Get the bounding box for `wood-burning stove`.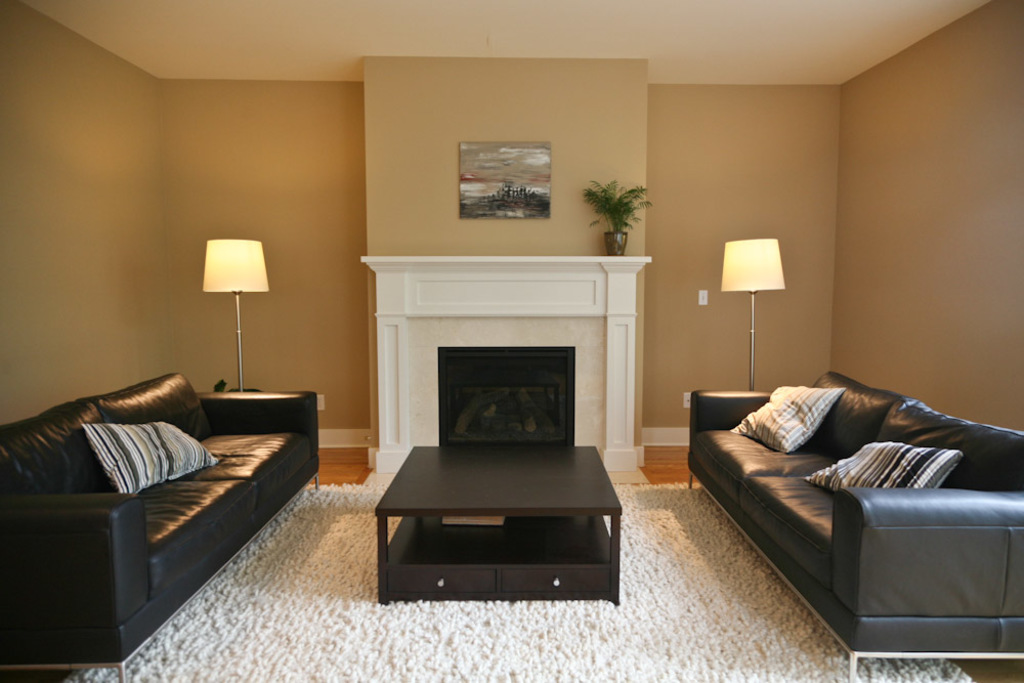
box=[438, 346, 577, 447].
